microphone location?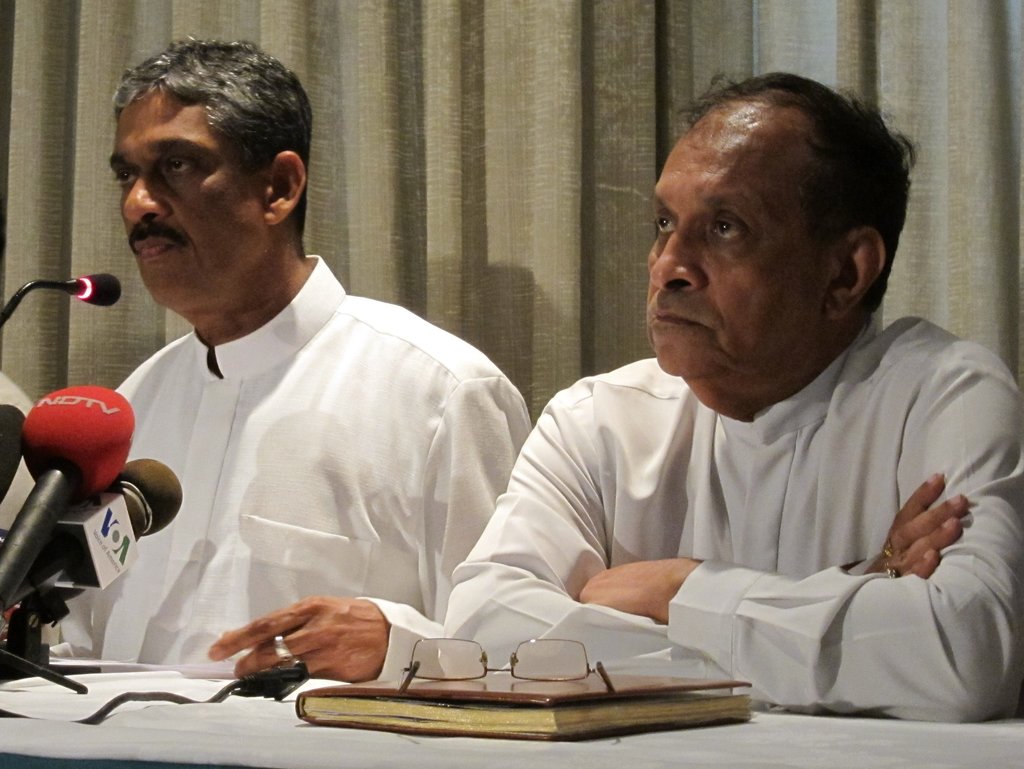
[left=14, top=265, right=113, bottom=329]
